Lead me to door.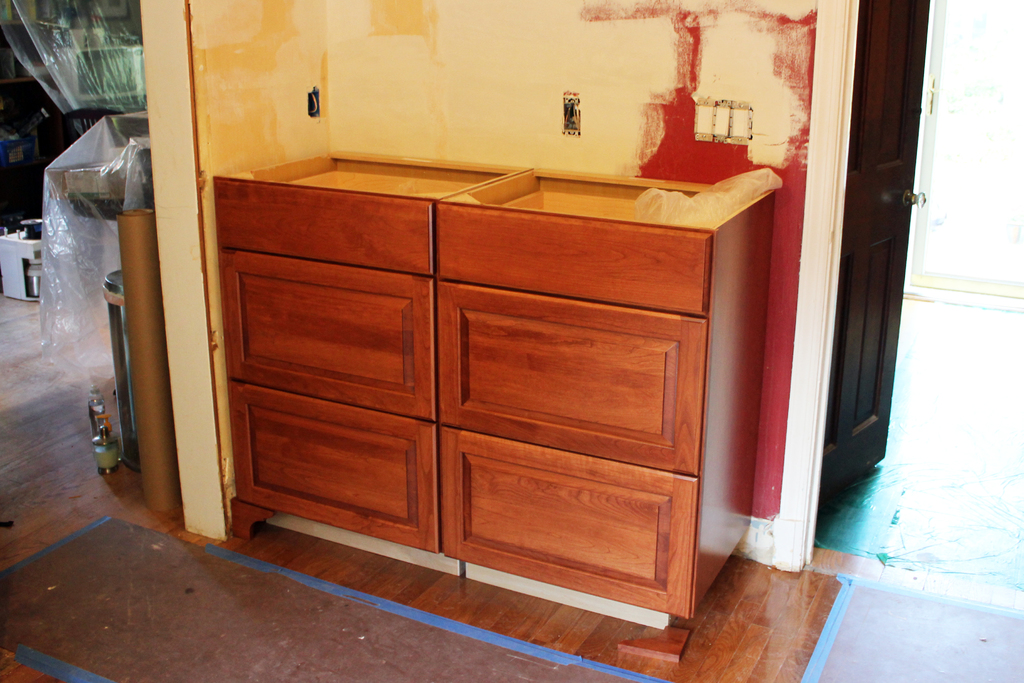
Lead to 801:6:952:544.
